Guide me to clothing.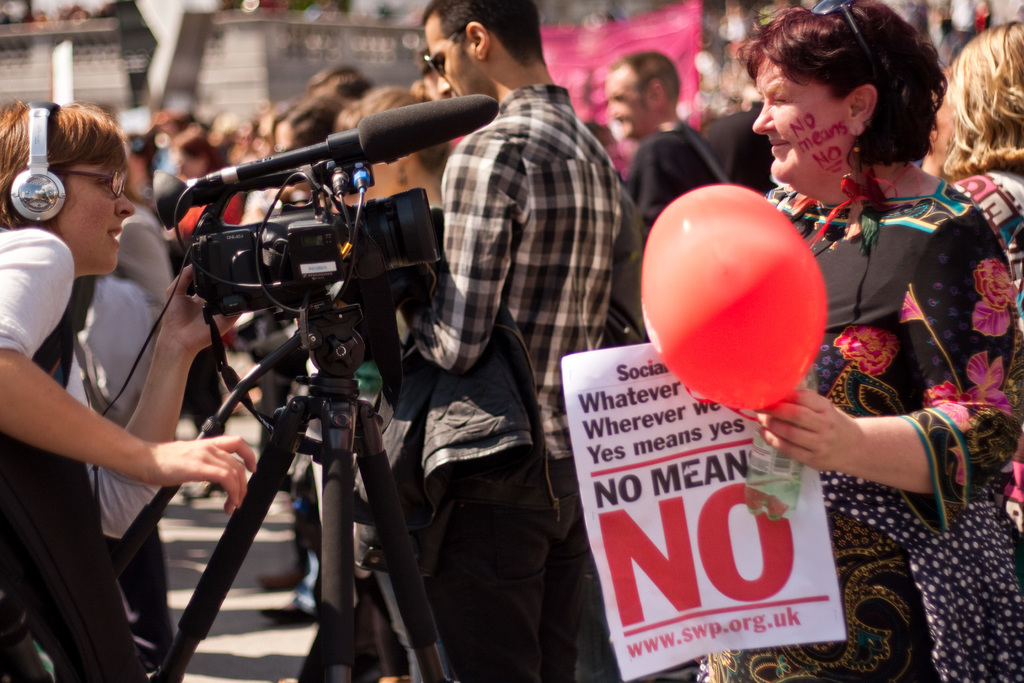
Guidance: [698,185,1023,682].
